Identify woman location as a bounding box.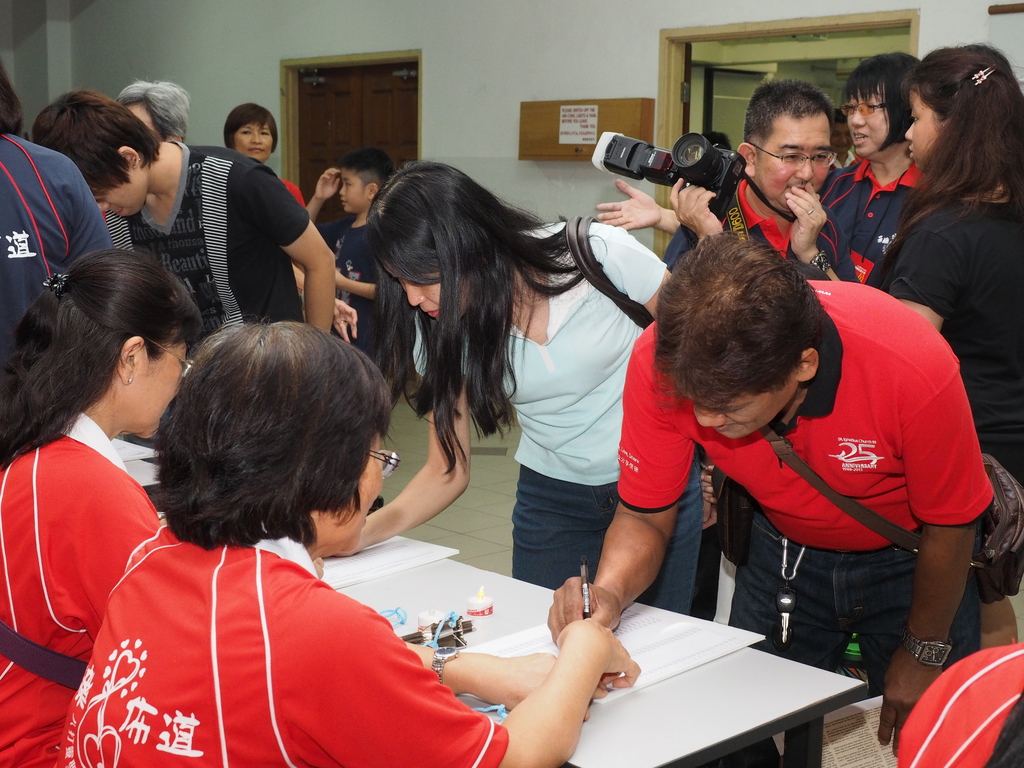
x1=869 y1=40 x2=1023 y2=657.
